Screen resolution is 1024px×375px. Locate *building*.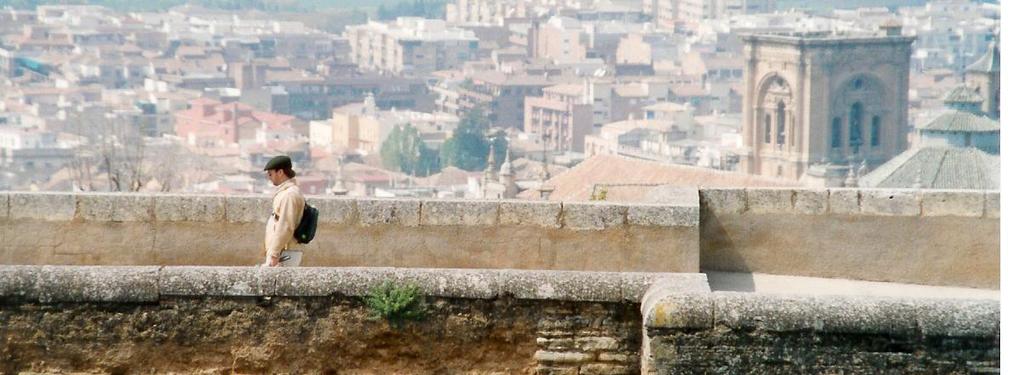
box(523, 95, 586, 142).
